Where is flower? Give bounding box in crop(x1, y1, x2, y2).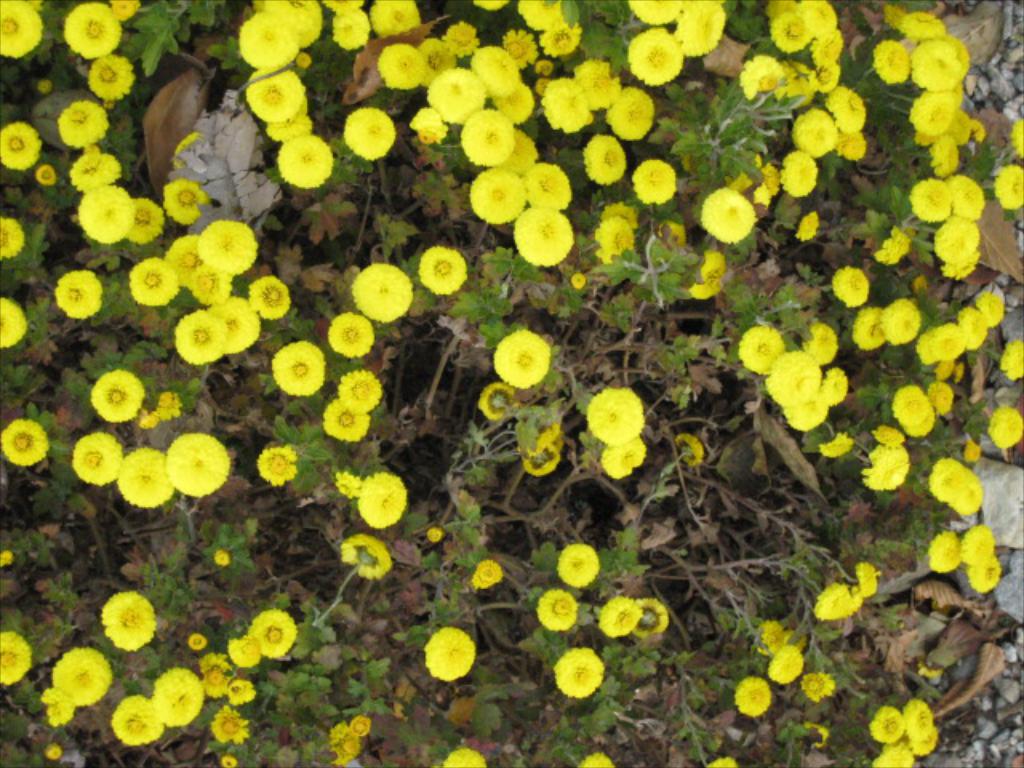
crop(950, 472, 989, 522).
